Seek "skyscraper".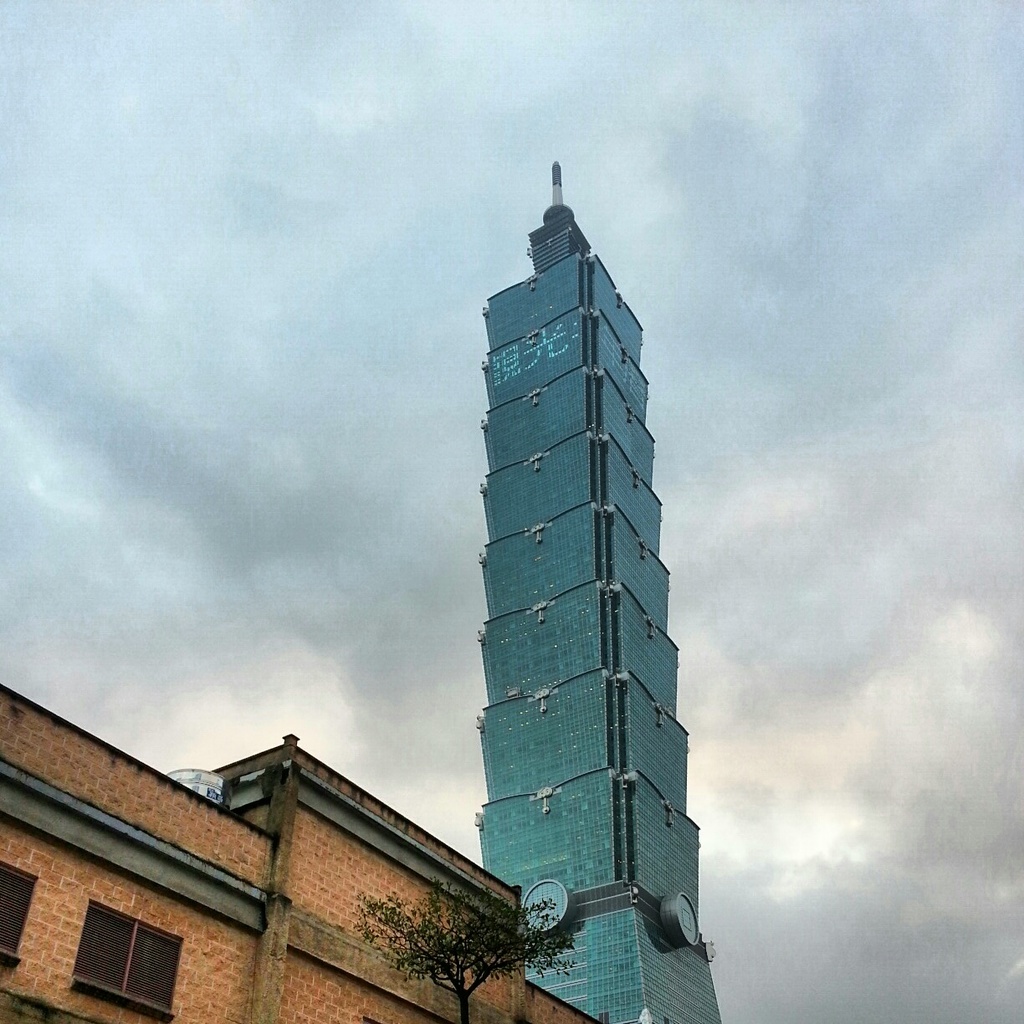
420,146,736,989.
